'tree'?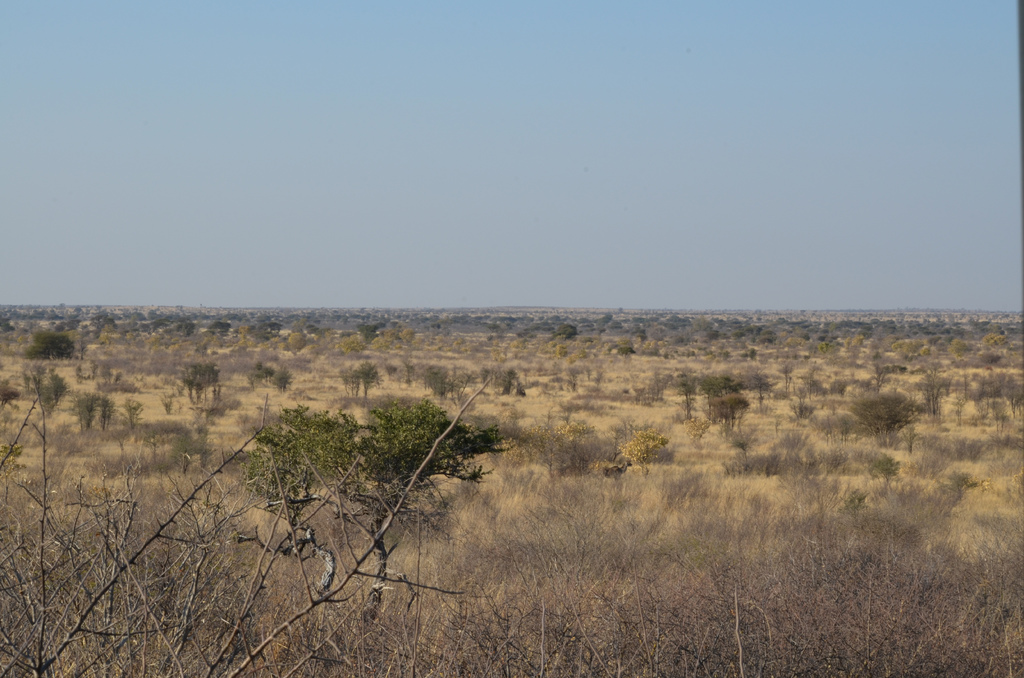
left=278, top=321, right=319, bottom=361
